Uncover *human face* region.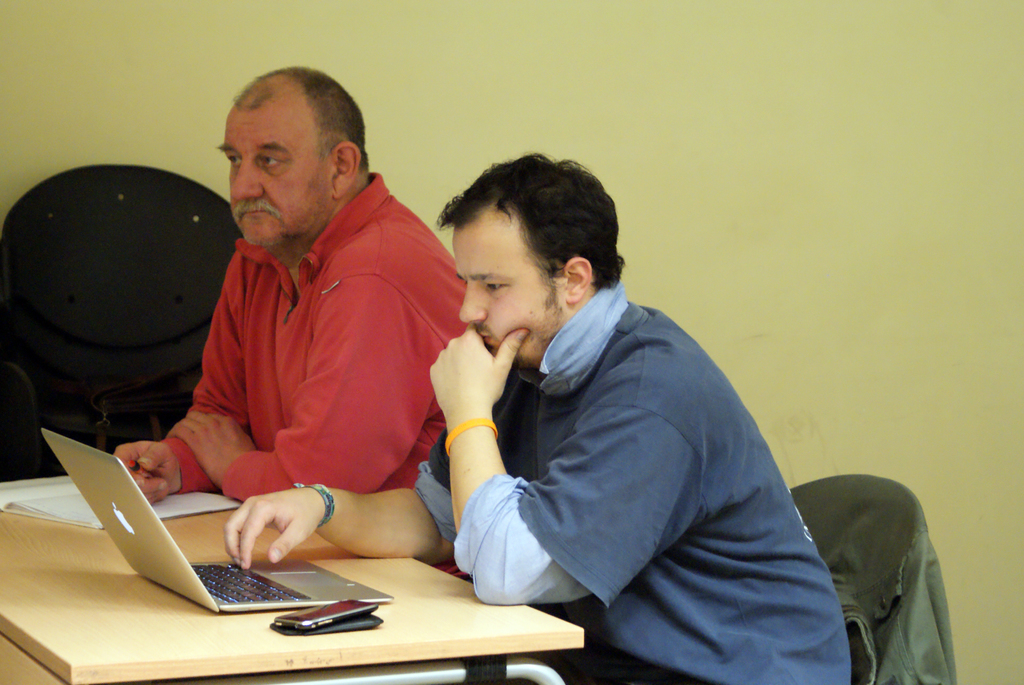
Uncovered: 451/214/573/367.
